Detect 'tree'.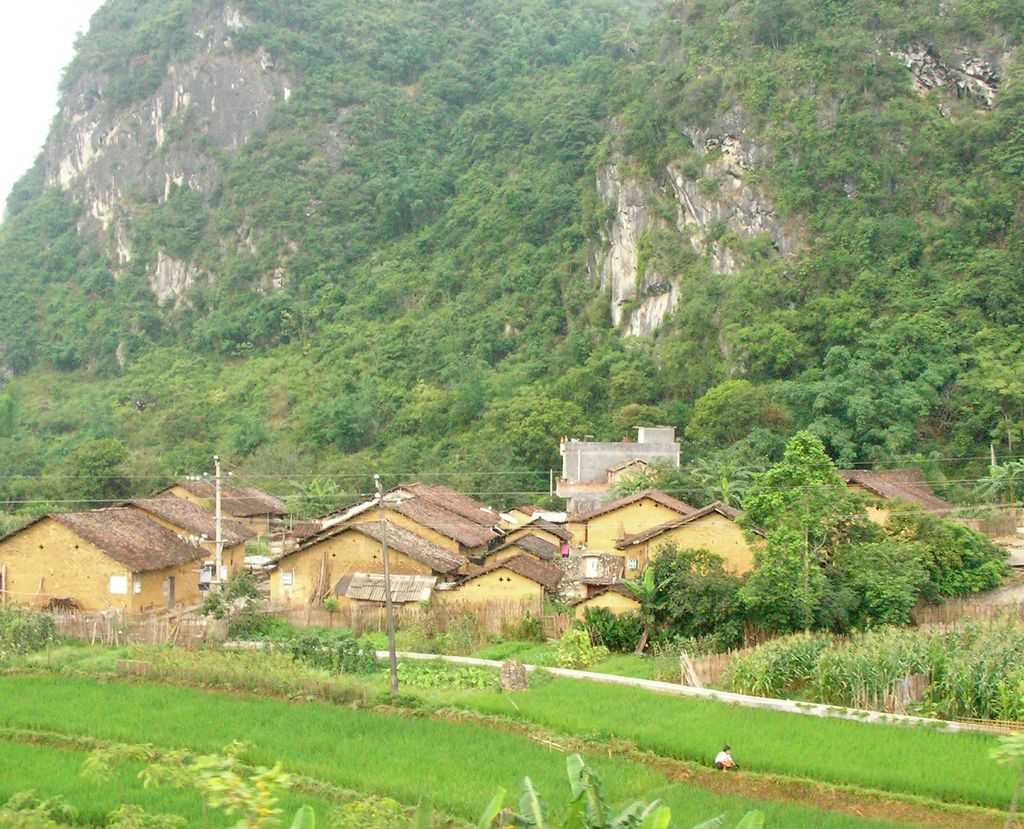
Detected at x1=605, y1=405, x2=665, y2=434.
